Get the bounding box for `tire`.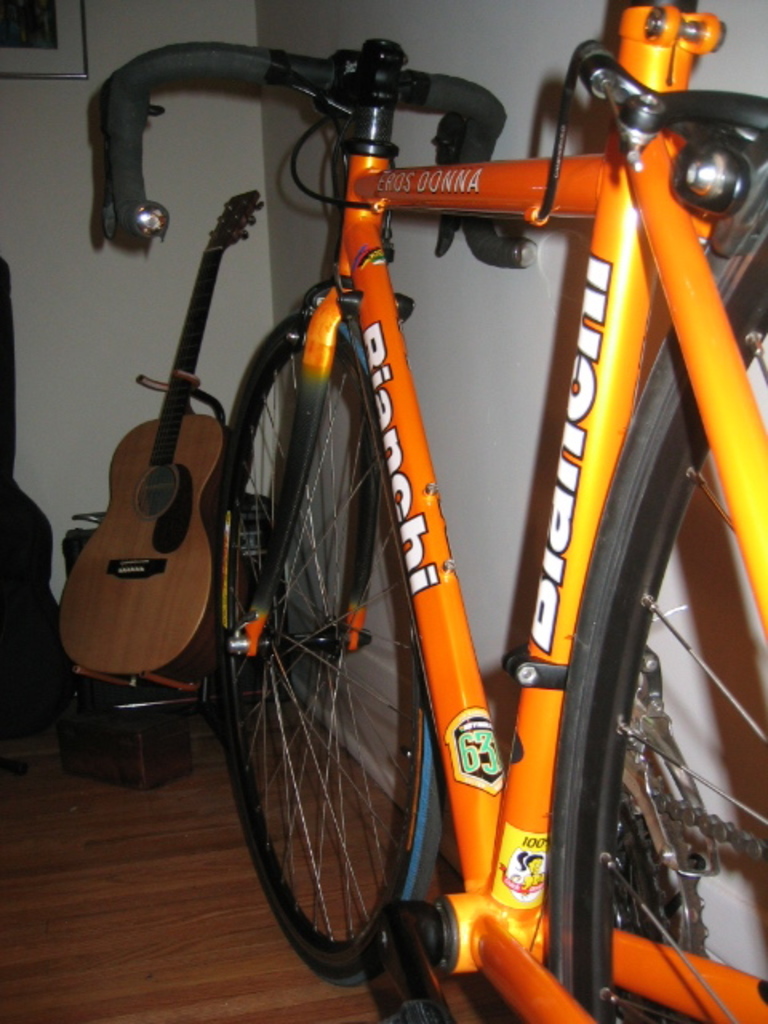
[210,310,450,1003].
